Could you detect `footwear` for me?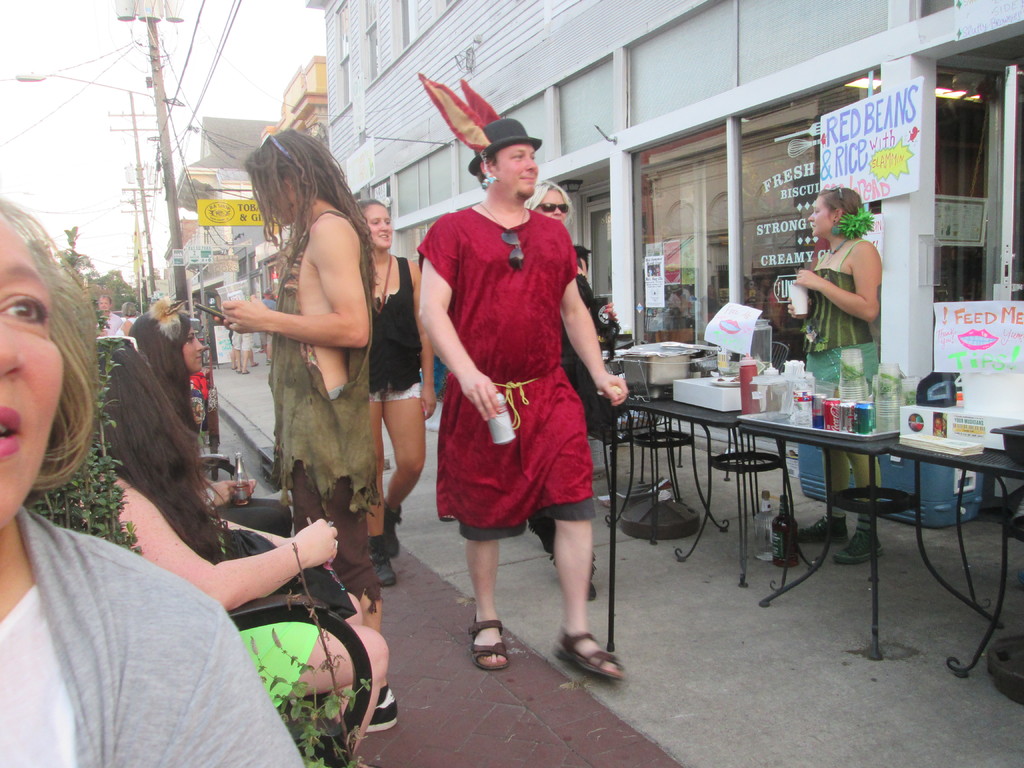
Detection result: (x1=383, y1=497, x2=403, y2=557).
